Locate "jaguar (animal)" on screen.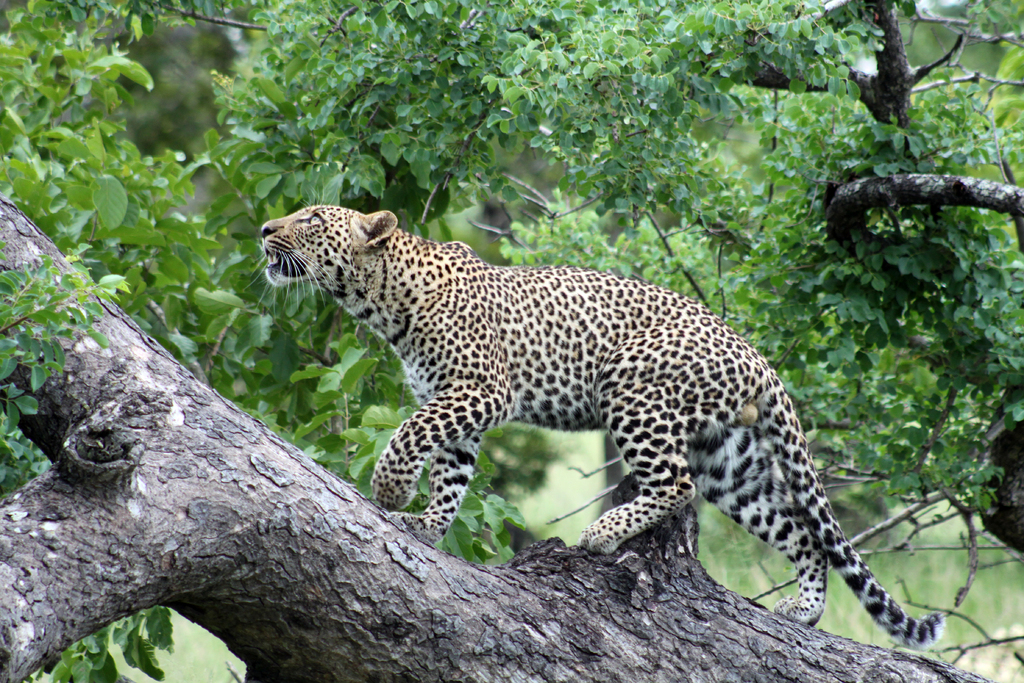
On screen at [x1=242, y1=186, x2=947, y2=651].
